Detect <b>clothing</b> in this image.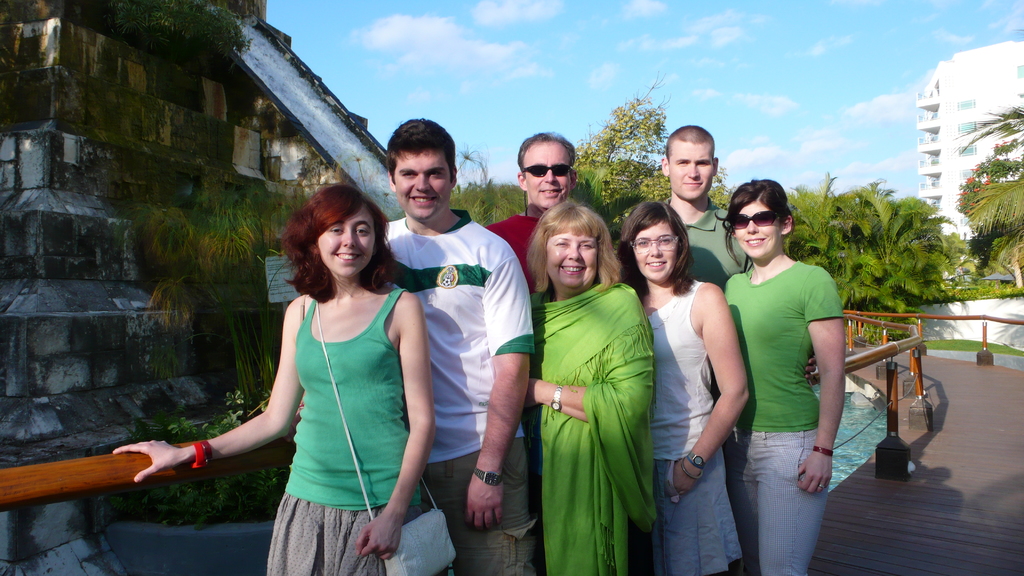
Detection: box=[637, 275, 740, 570].
